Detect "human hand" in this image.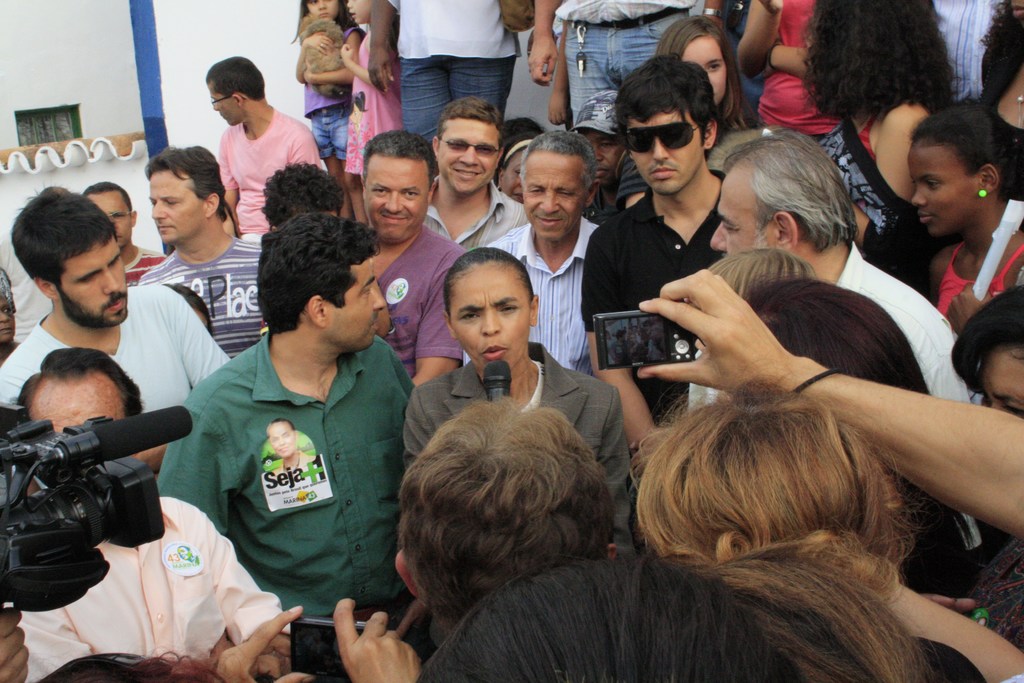
Detection: x1=304, y1=55, x2=313, y2=84.
